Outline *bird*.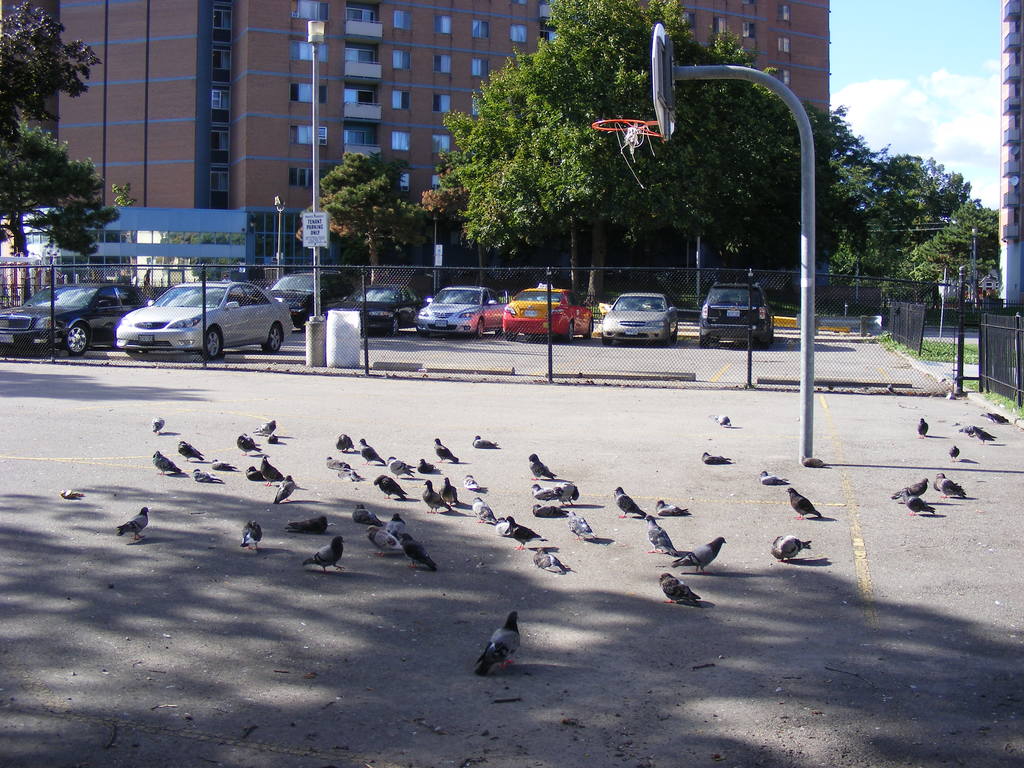
Outline: (644,516,679,552).
